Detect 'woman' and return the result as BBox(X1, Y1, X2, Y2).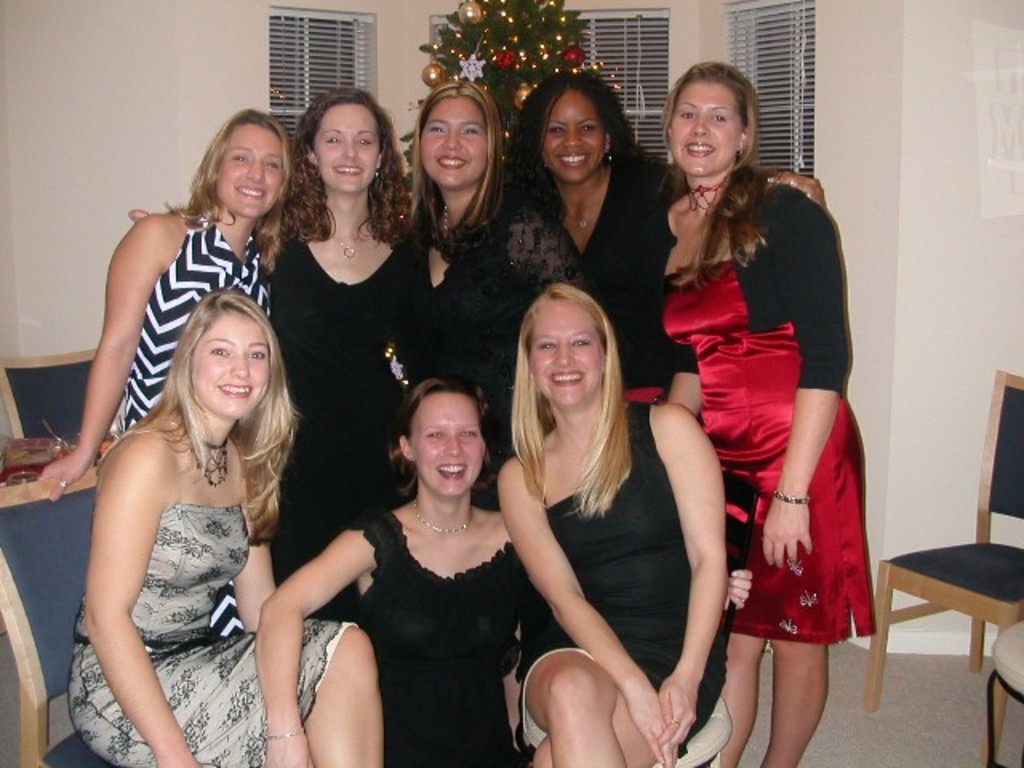
BBox(253, 376, 589, 766).
